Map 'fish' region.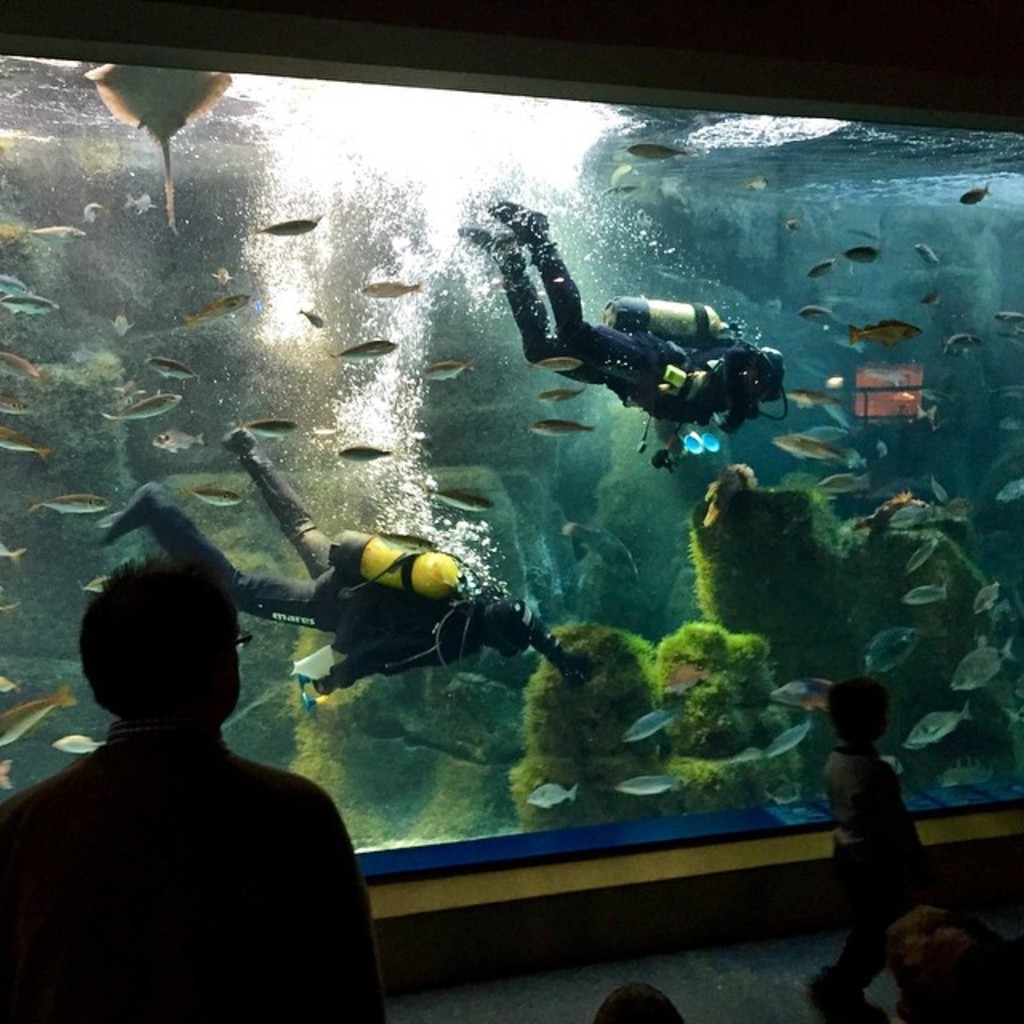
Mapped to {"left": 125, "top": 195, "right": 158, "bottom": 218}.
